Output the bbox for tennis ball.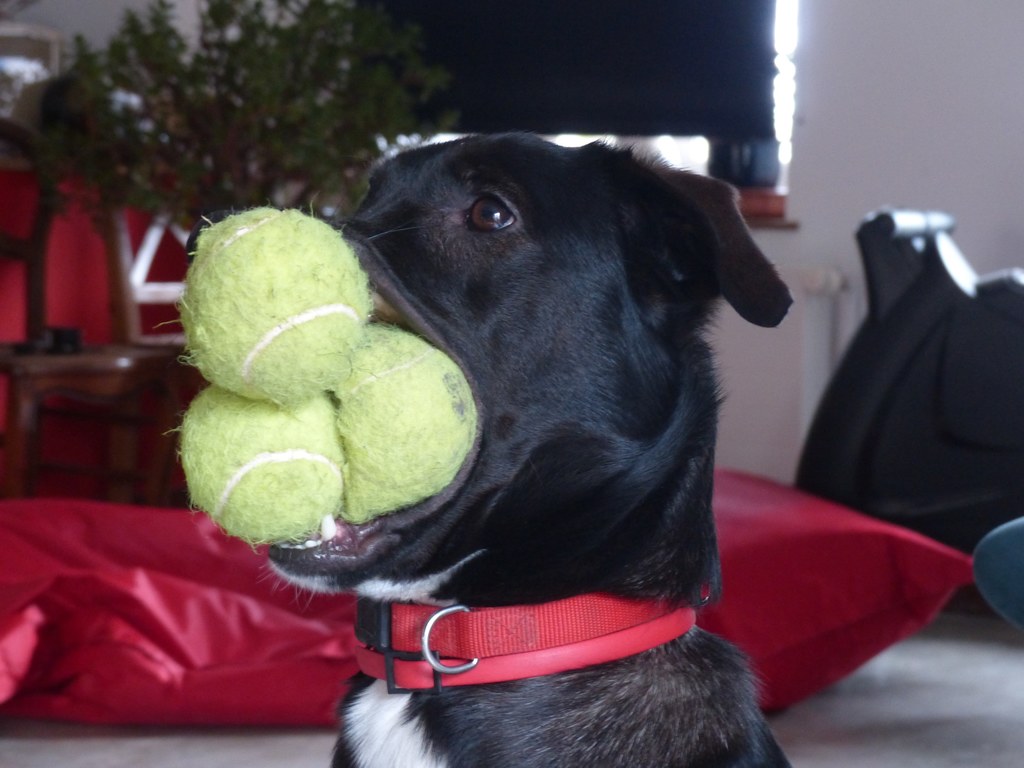
172 203 373 410.
